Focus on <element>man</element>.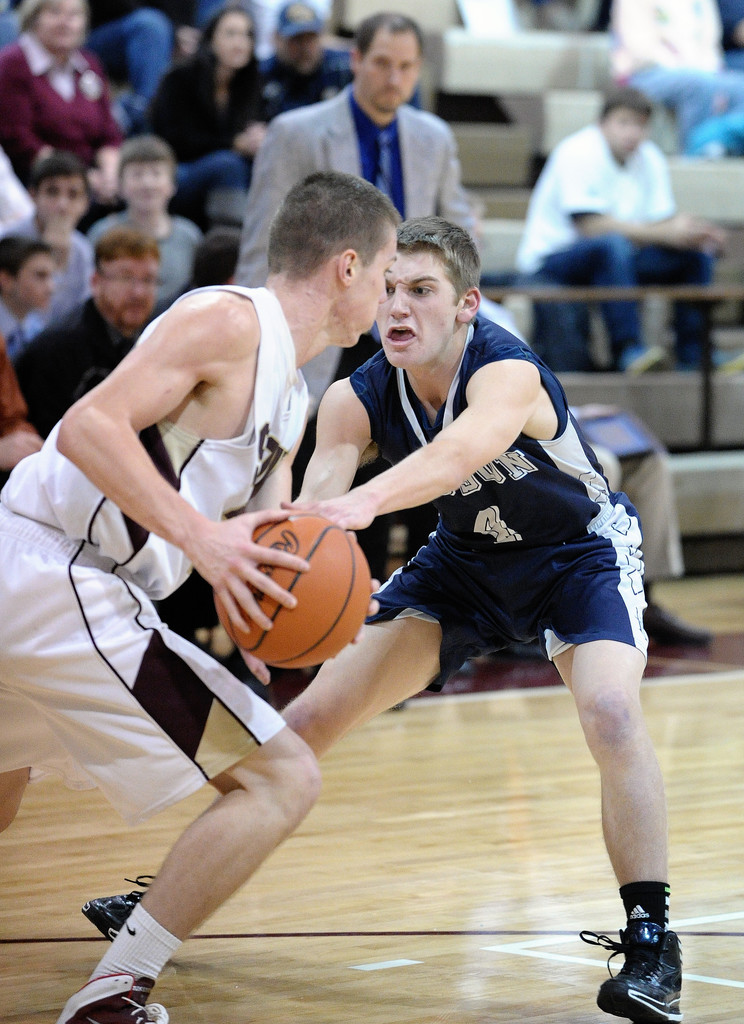
Focused at Rect(77, 213, 688, 1023).
